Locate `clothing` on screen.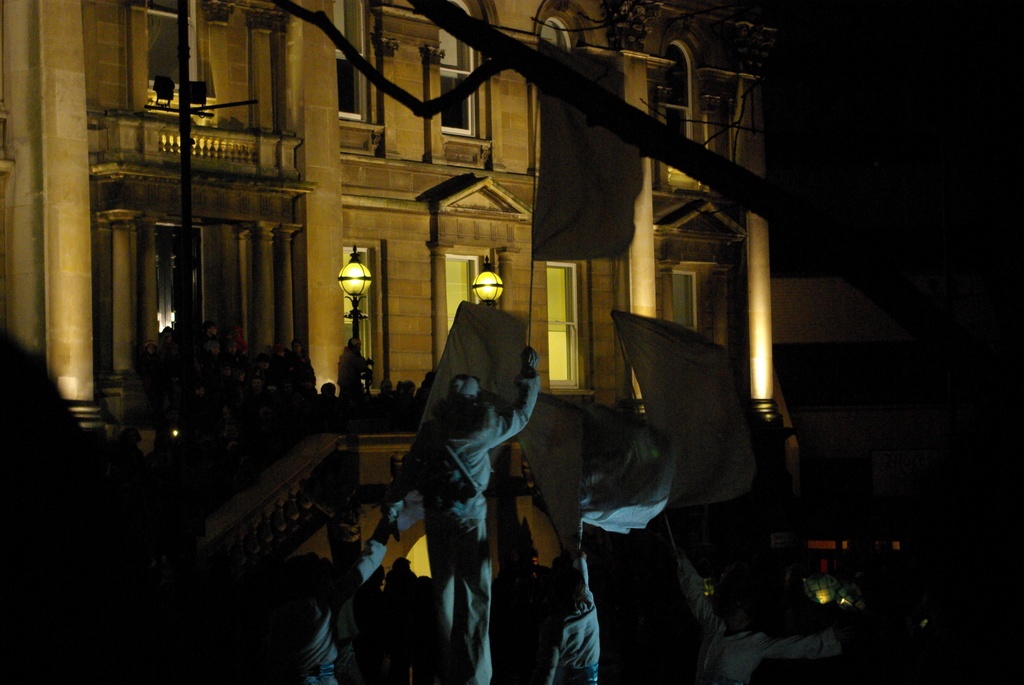
On screen at locate(394, 381, 566, 684).
